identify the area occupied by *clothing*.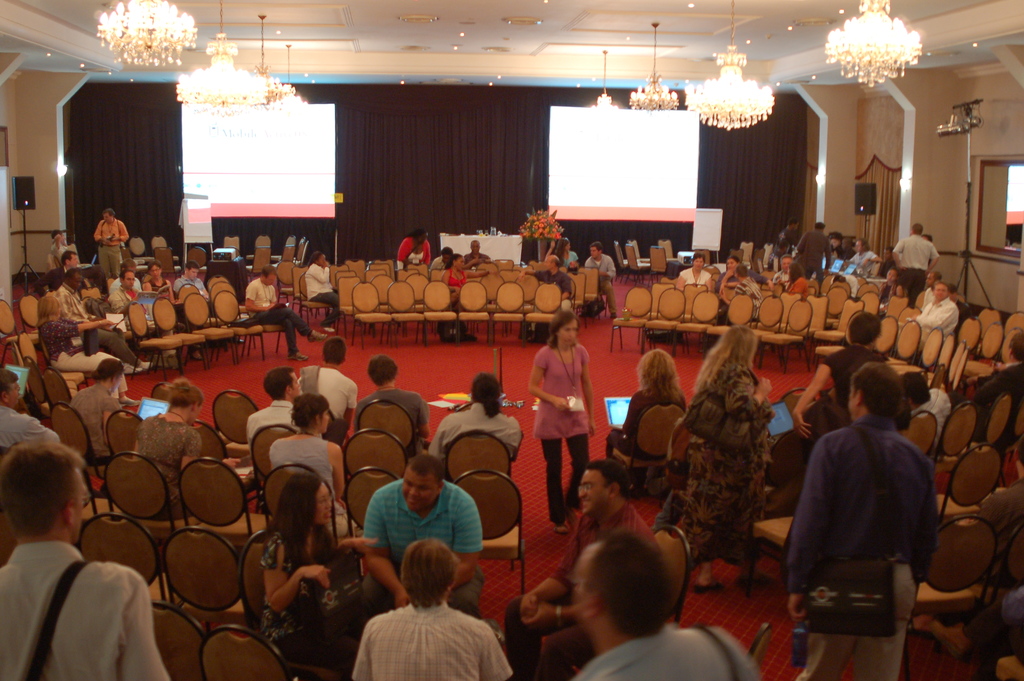
Area: 814 338 889 405.
